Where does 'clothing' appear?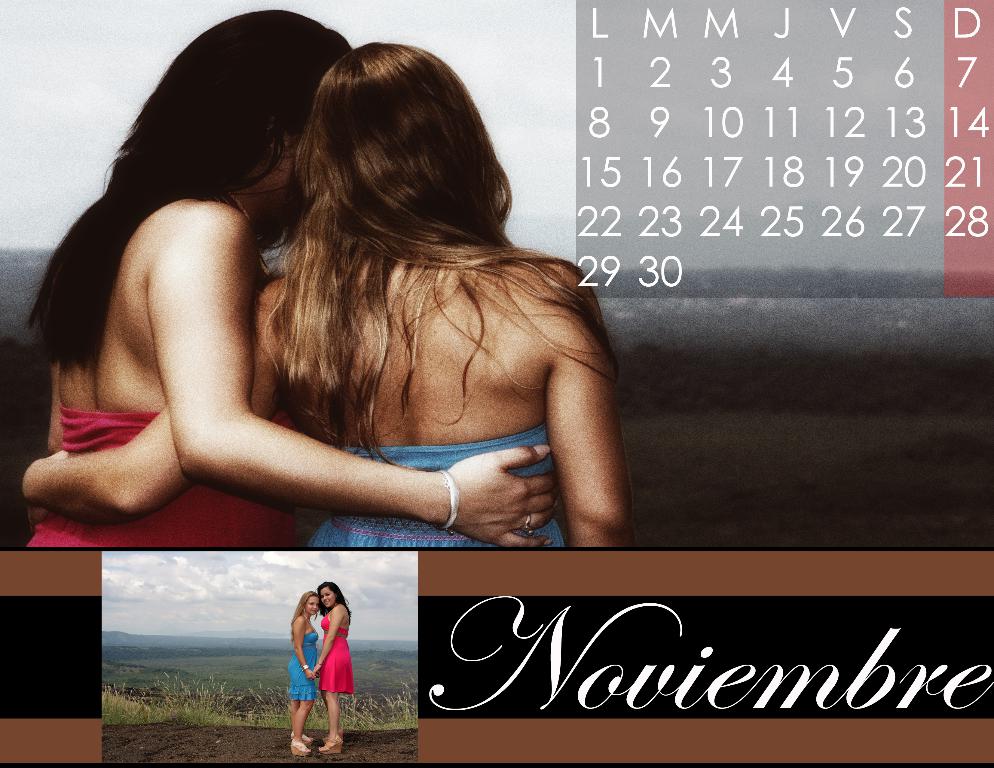
Appears at box(315, 614, 363, 698).
